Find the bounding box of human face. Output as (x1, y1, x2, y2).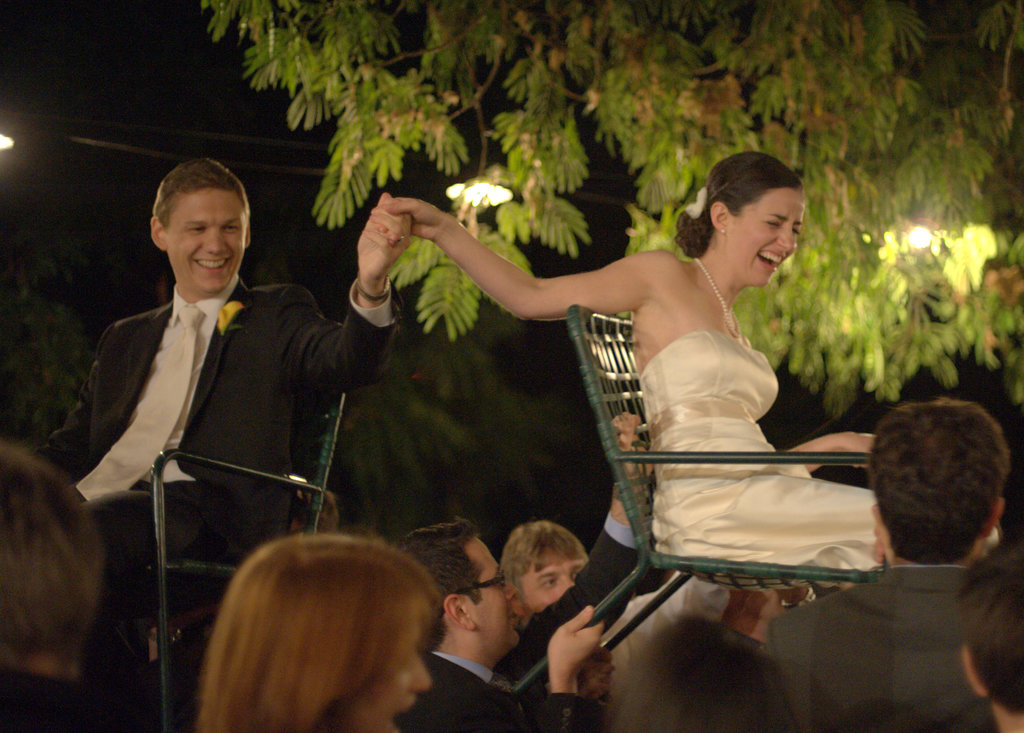
(730, 195, 801, 286).
